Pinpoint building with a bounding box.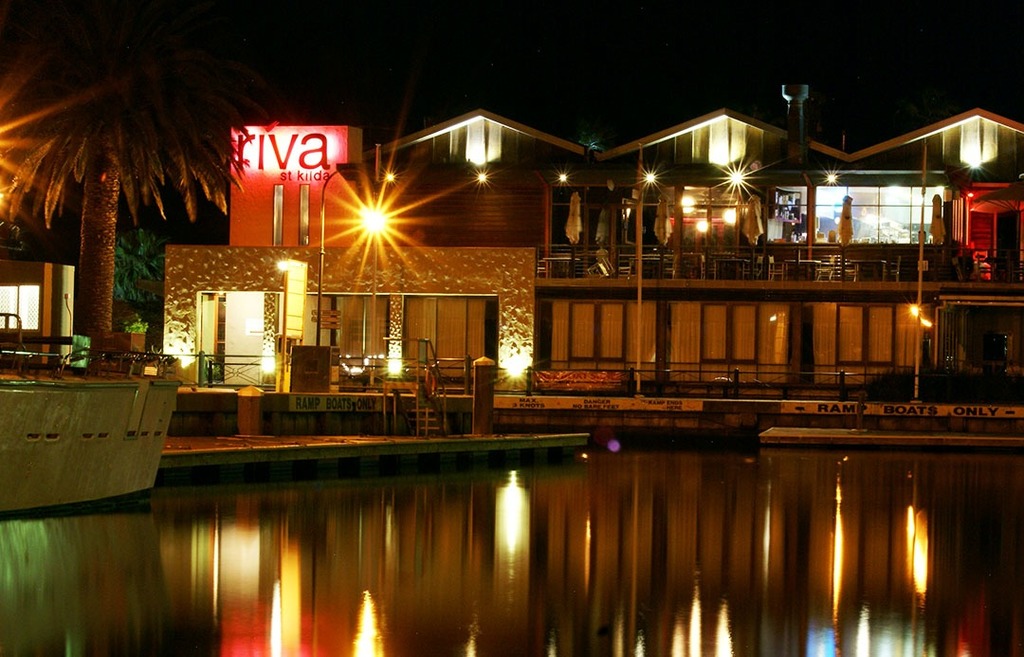
x1=0, y1=265, x2=73, y2=368.
